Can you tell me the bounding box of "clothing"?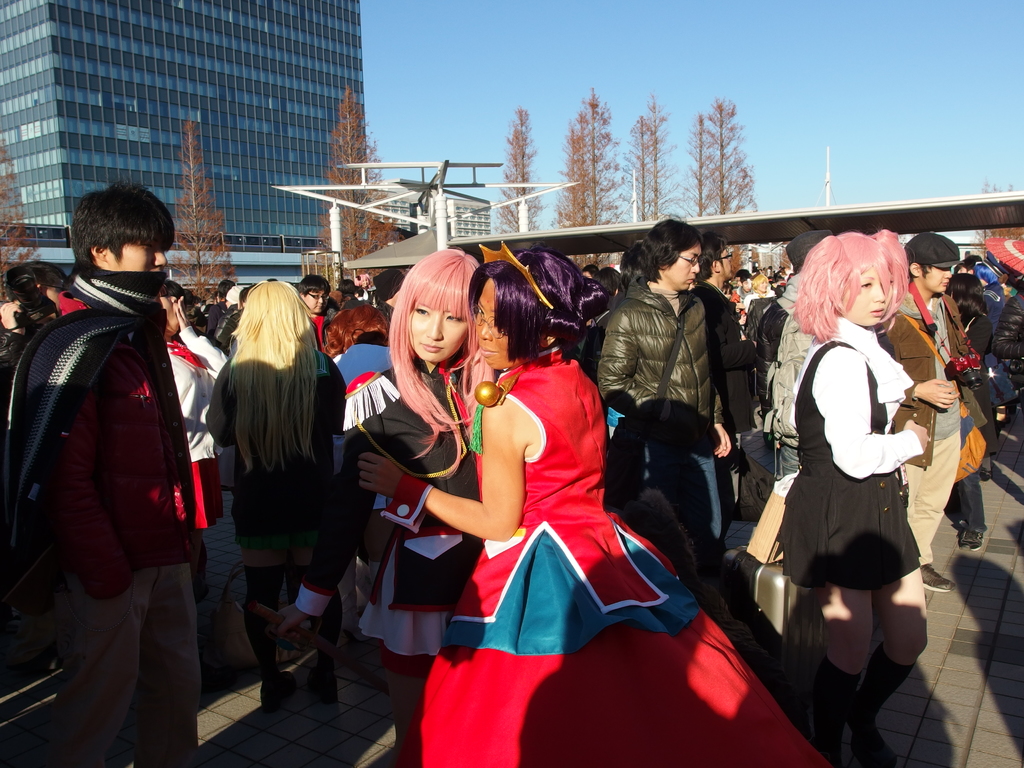
(418, 352, 831, 767).
